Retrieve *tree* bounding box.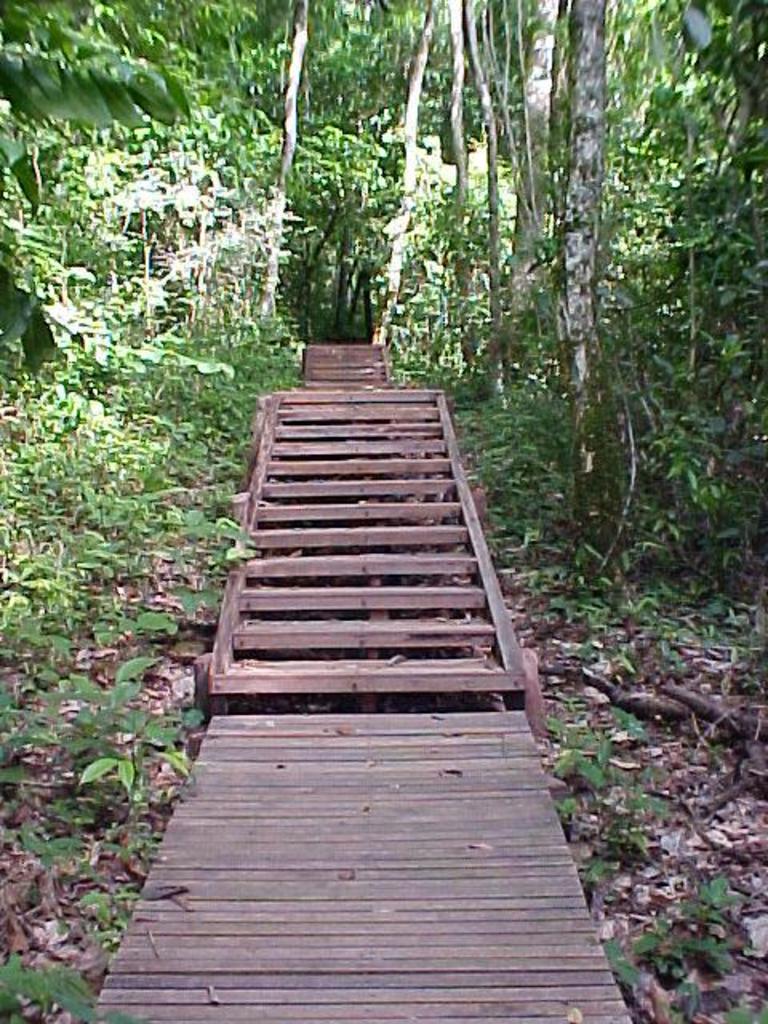
Bounding box: bbox=(371, 0, 435, 344).
